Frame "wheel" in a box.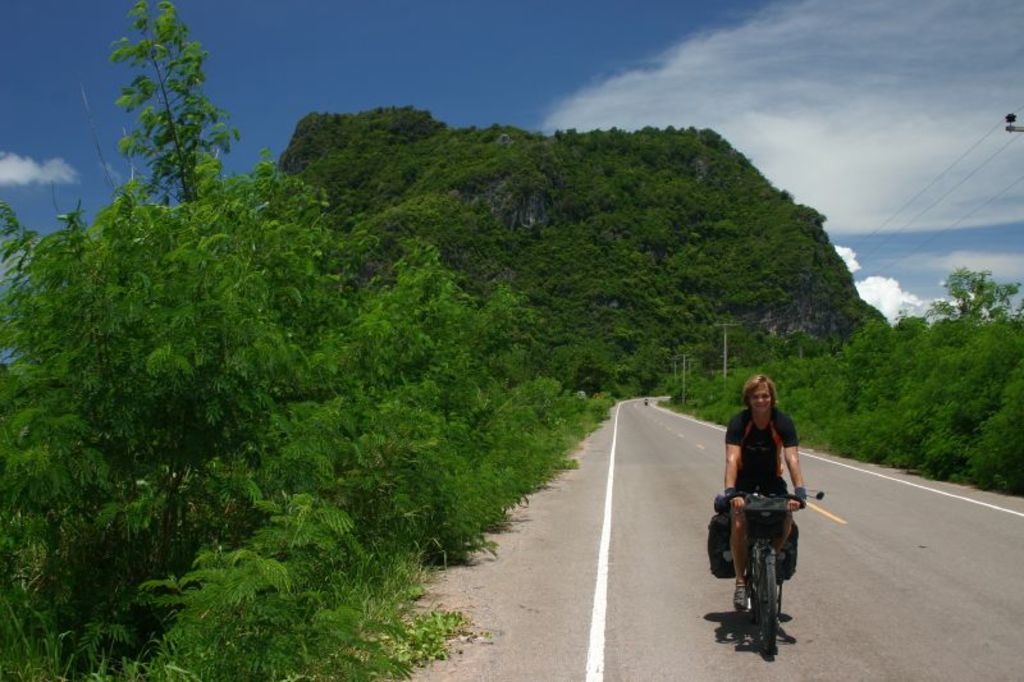
[left=753, top=551, right=780, bottom=656].
